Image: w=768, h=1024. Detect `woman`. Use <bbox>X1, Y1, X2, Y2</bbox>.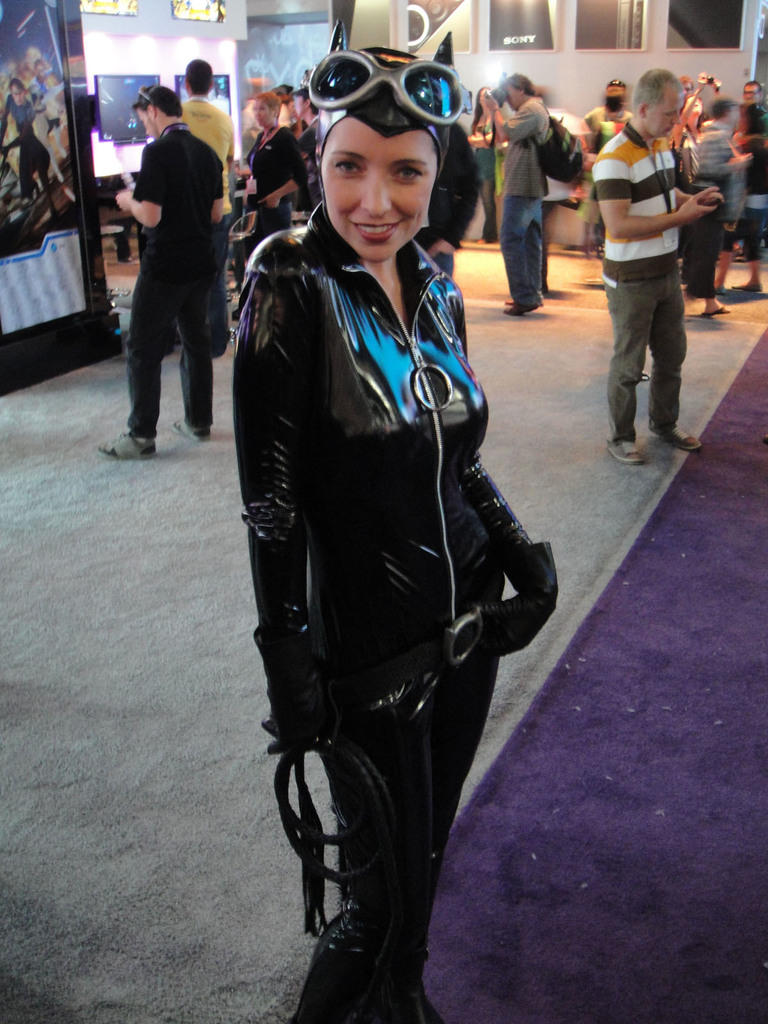
<bbox>236, 92, 310, 317</bbox>.
